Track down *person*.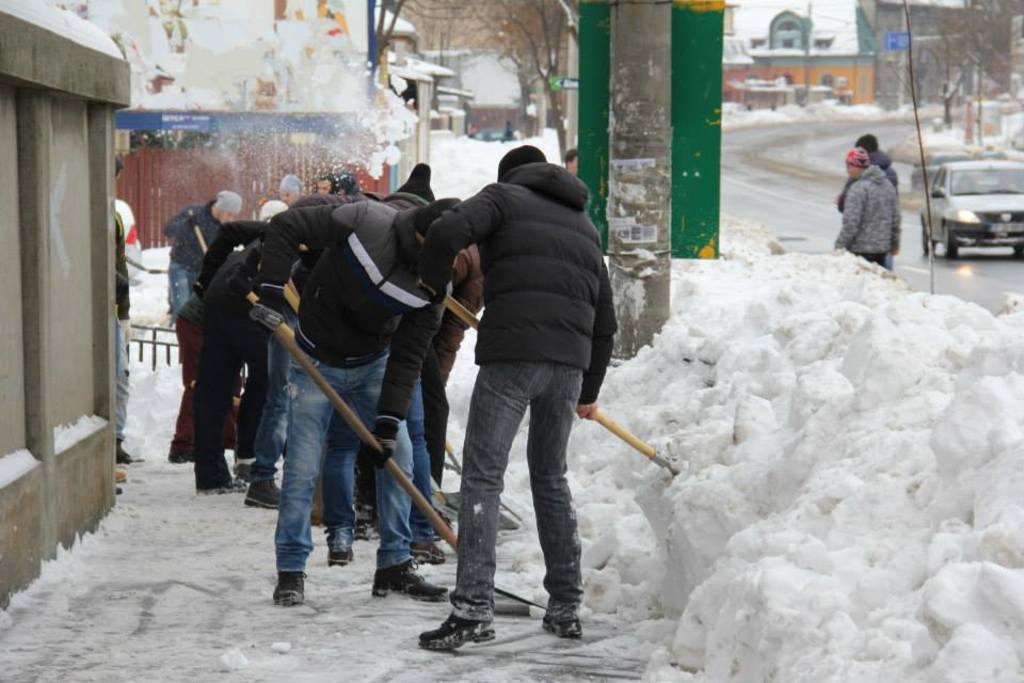
Tracked to <region>838, 132, 899, 268</region>.
